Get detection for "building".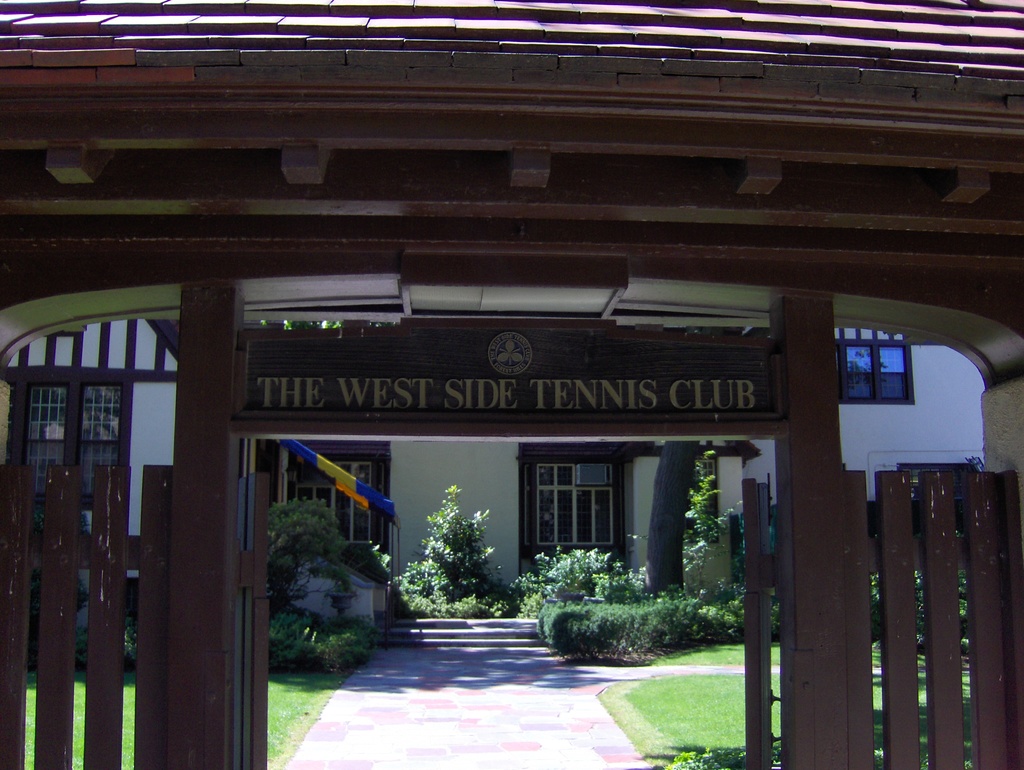
Detection: (0, 0, 1023, 769).
